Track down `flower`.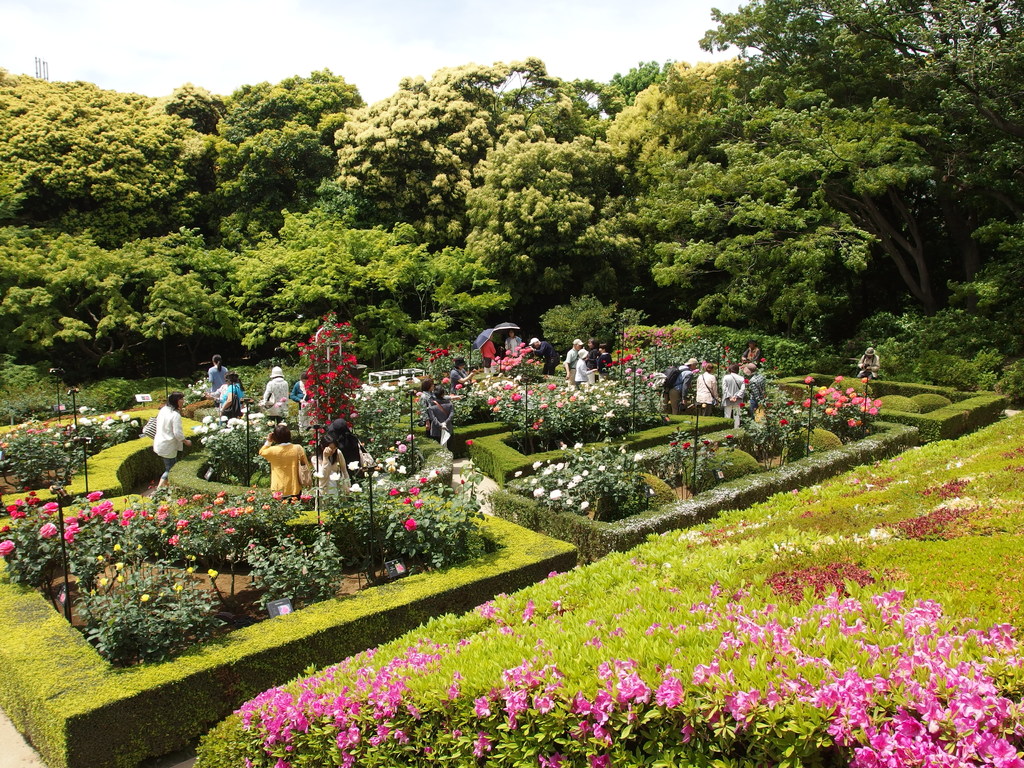
Tracked to 678,437,693,452.
